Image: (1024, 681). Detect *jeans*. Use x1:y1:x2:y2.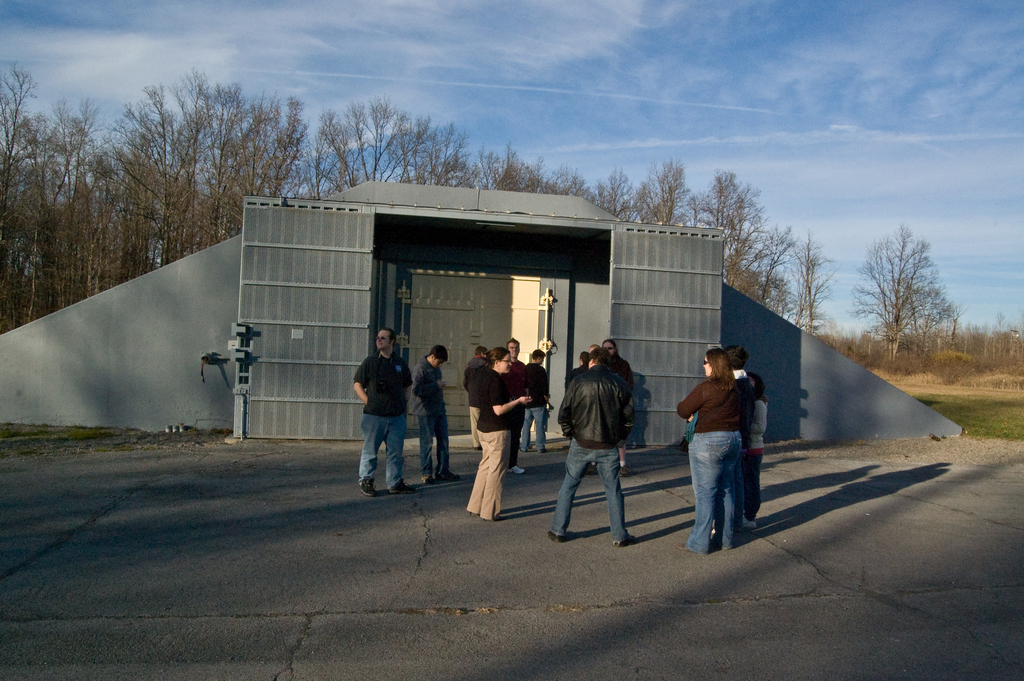
524:407:549:456.
